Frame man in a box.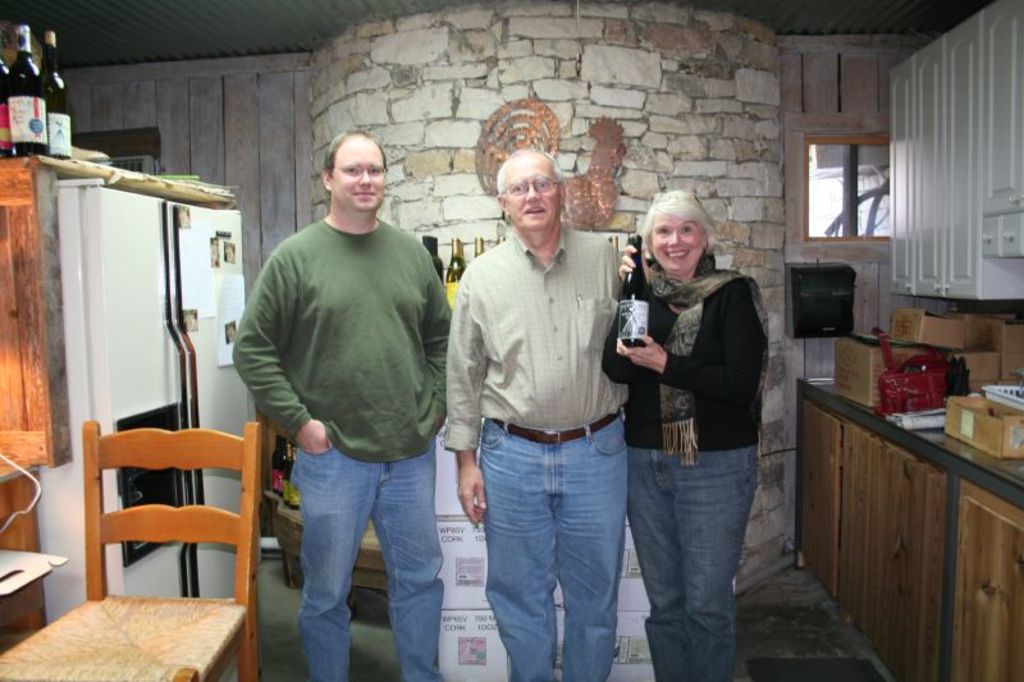
box=[443, 145, 632, 681].
